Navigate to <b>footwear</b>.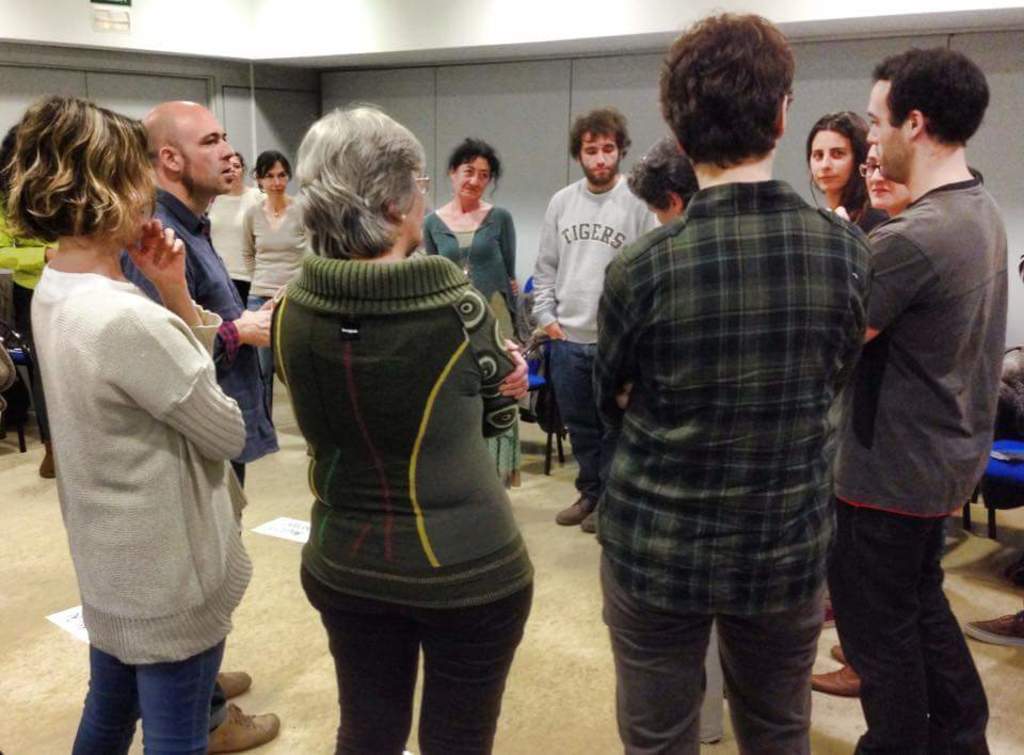
Navigation target: <box>582,511,595,532</box>.
